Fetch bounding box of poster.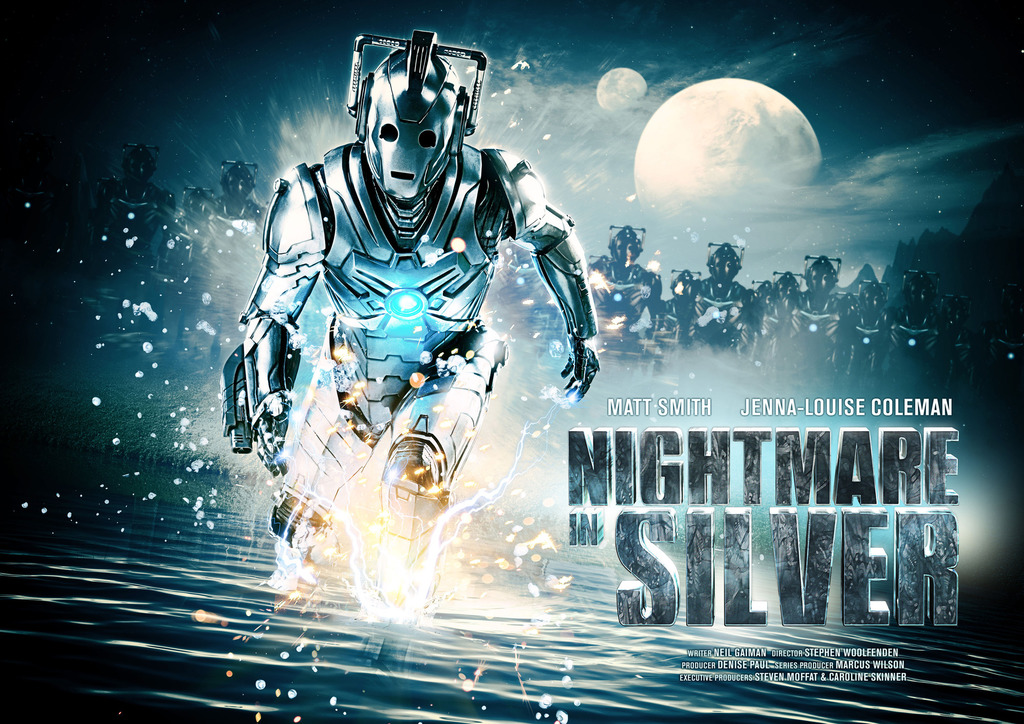
Bbox: 0/0/1023/723.
